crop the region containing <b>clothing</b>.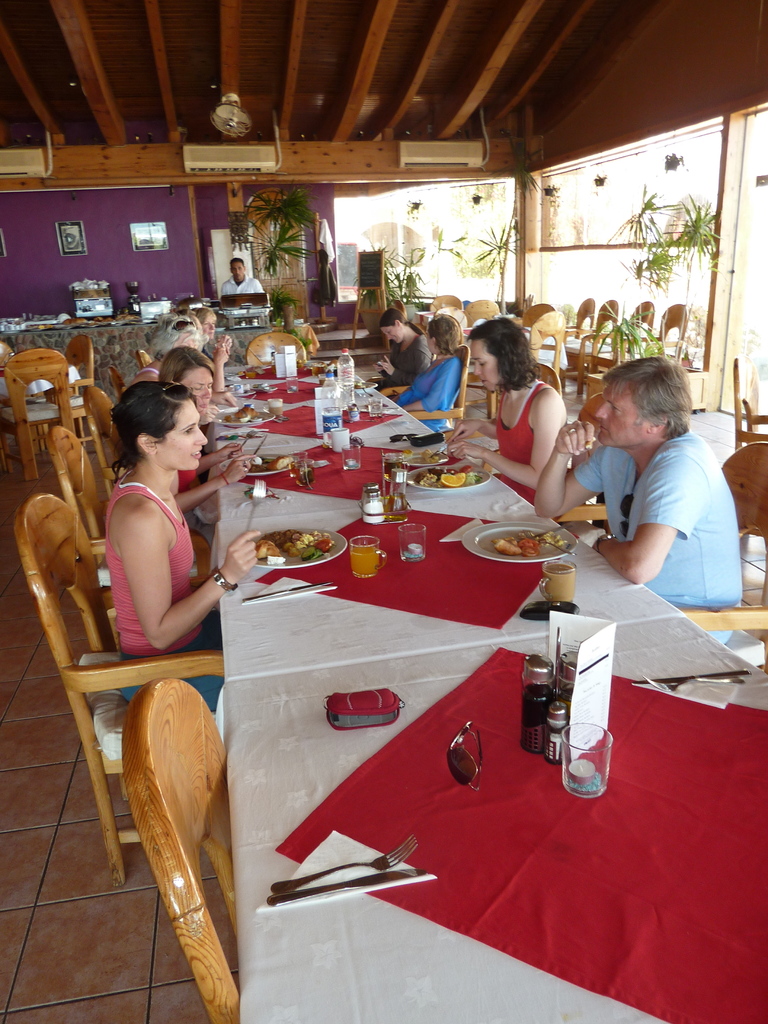
Crop region: BBox(495, 383, 552, 504).
